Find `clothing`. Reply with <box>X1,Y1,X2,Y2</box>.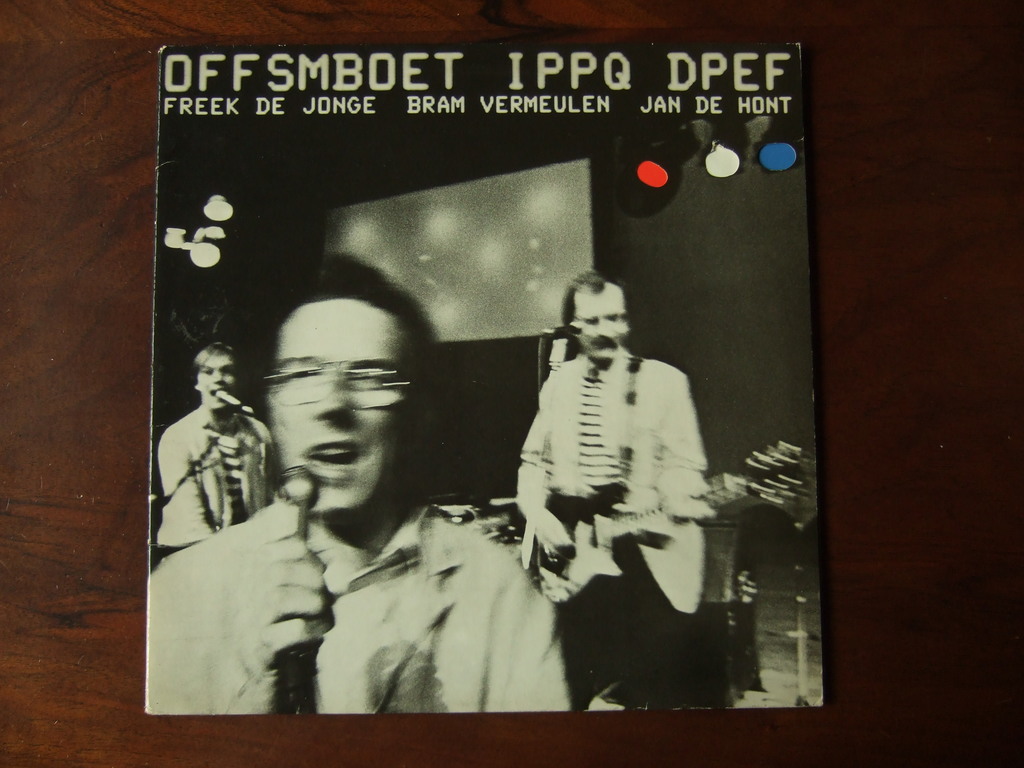
<box>141,488,570,717</box>.
